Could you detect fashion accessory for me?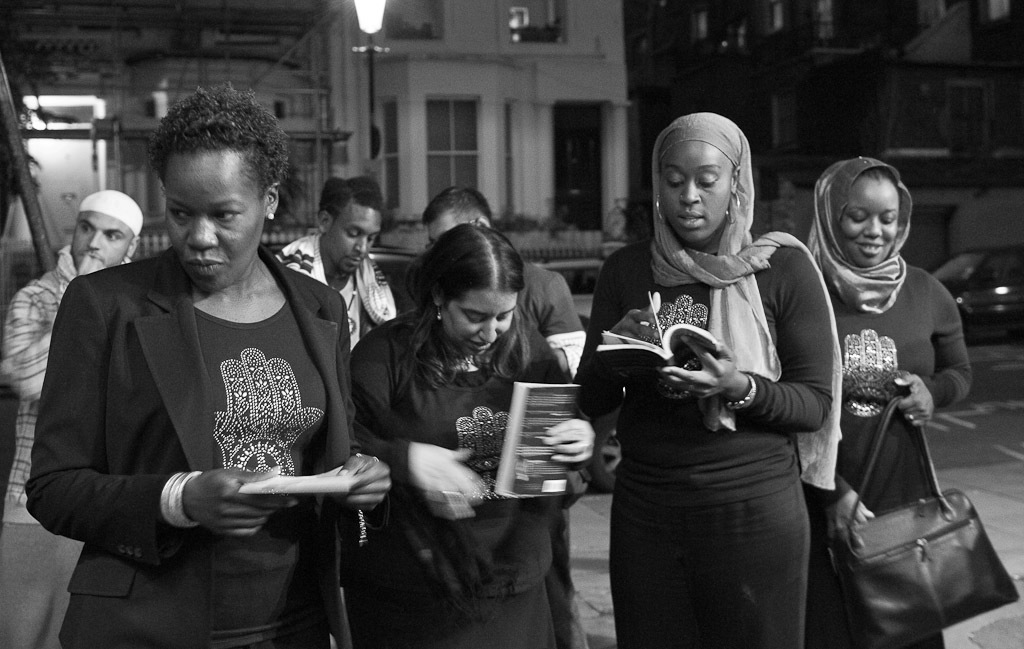
Detection result: 720/191/743/224.
